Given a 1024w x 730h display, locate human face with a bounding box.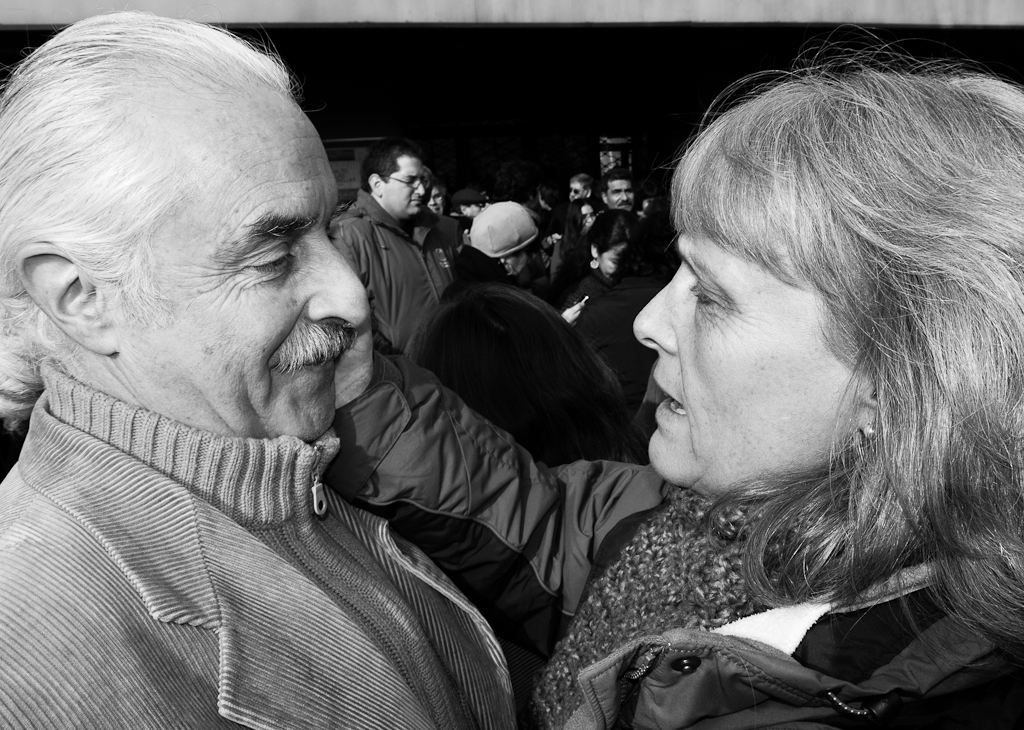
Located: (632,234,864,493).
